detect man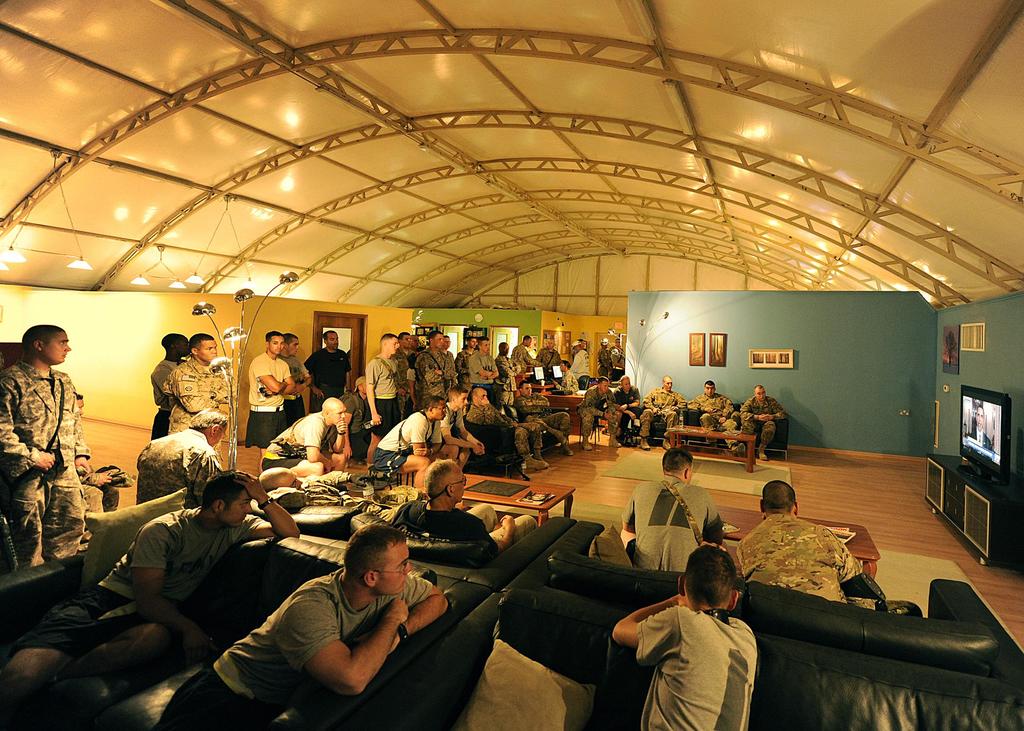
region(513, 379, 574, 460)
